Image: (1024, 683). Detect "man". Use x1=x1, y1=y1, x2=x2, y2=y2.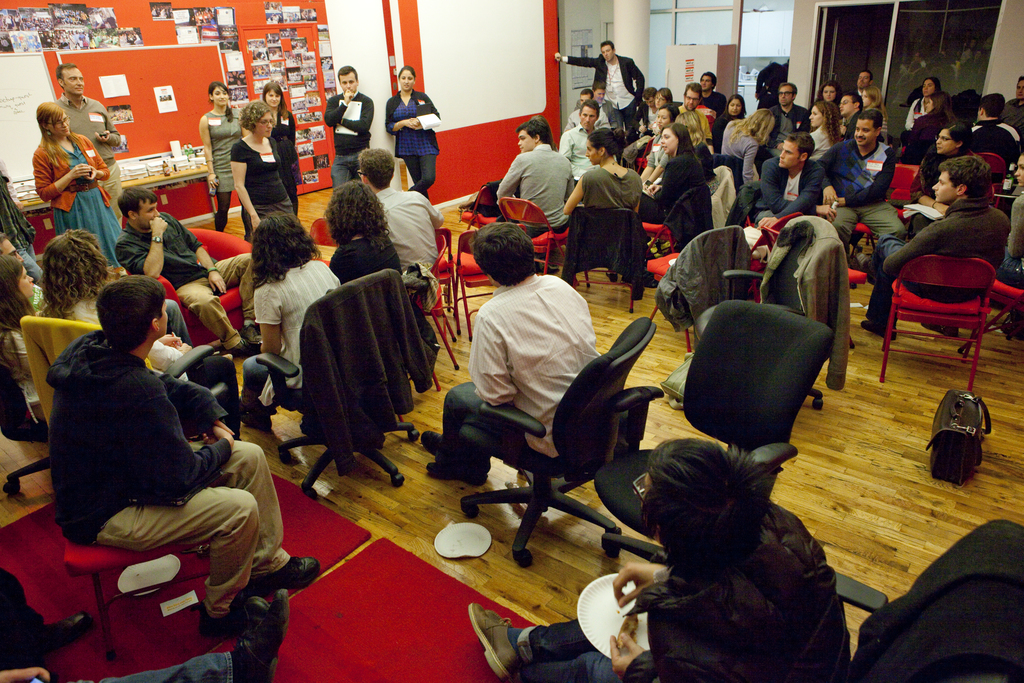
x1=463, y1=436, x2=851, y2=682.
